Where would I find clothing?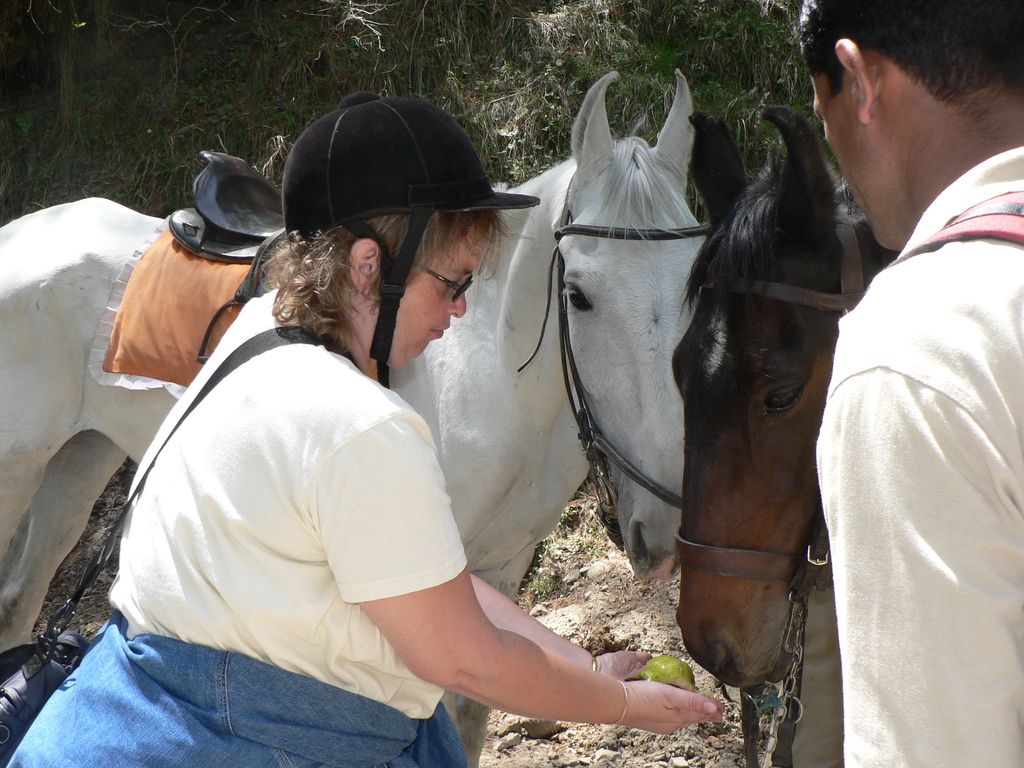
At 812/137/1022/767.
